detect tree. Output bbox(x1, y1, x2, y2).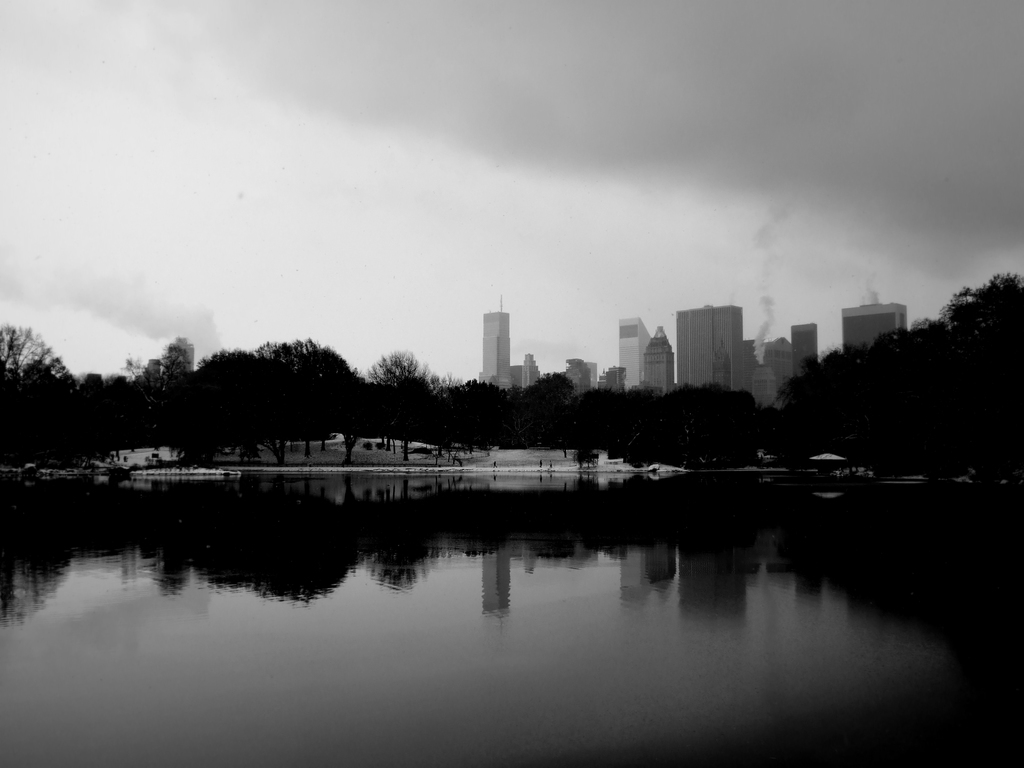
bbox(278, 337, 381, 472).
